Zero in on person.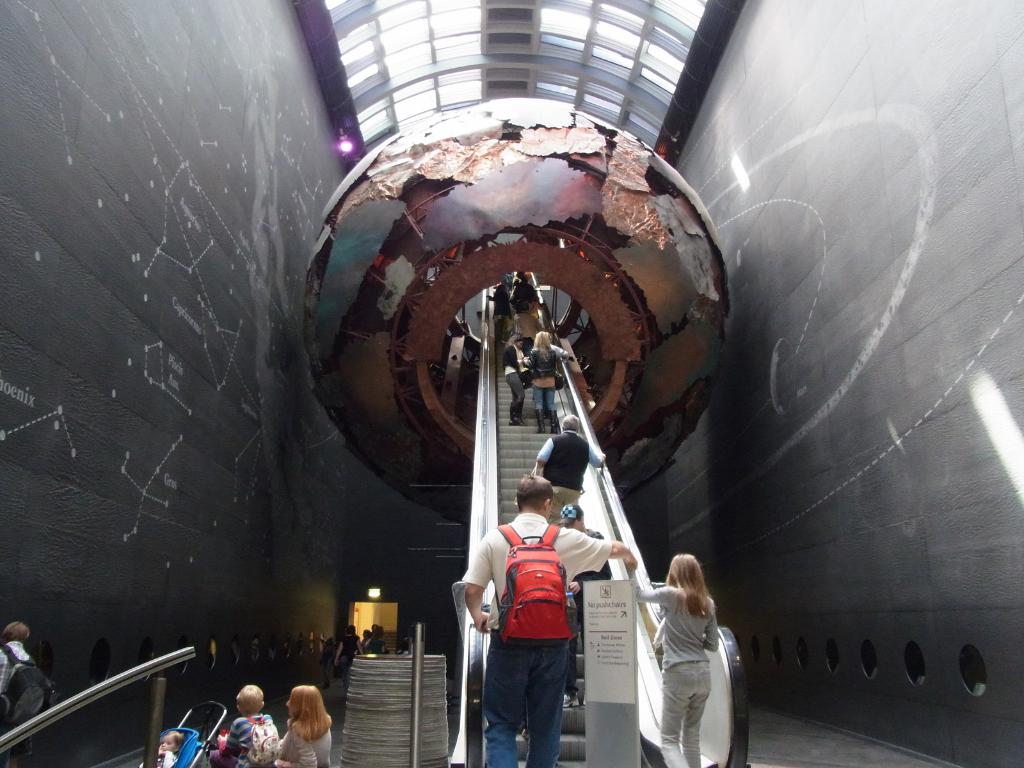
Zeroed in: bbox=(335, 621, 364, 692).
